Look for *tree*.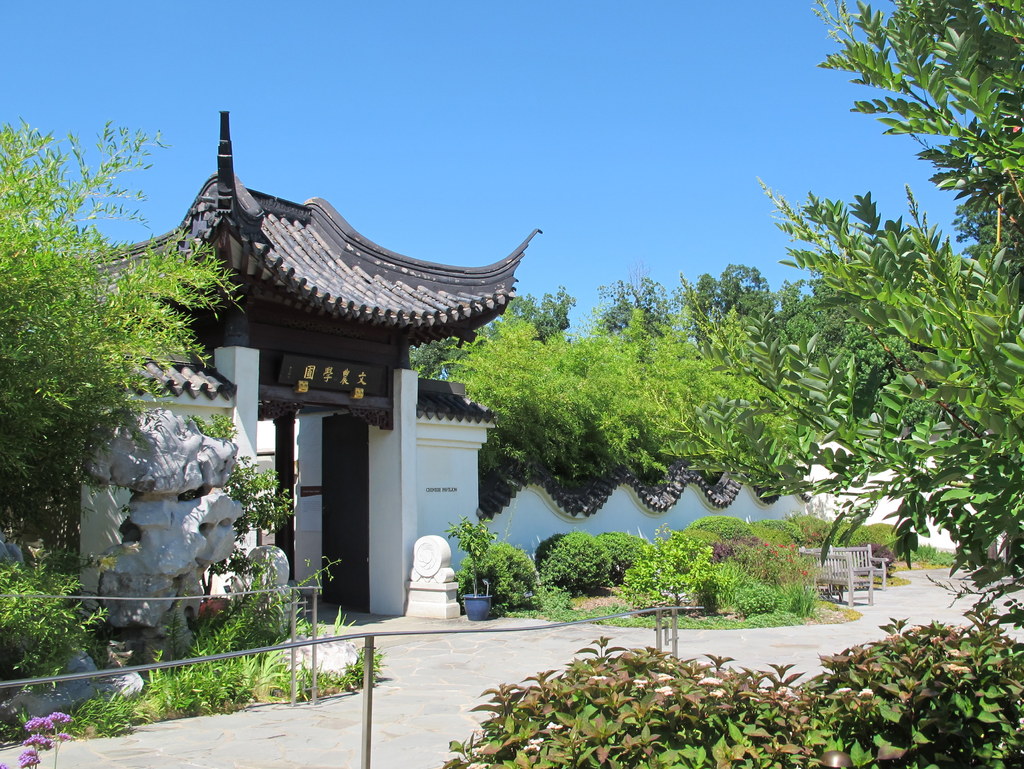
Found: bbox=(0, 119, 243, 580).
